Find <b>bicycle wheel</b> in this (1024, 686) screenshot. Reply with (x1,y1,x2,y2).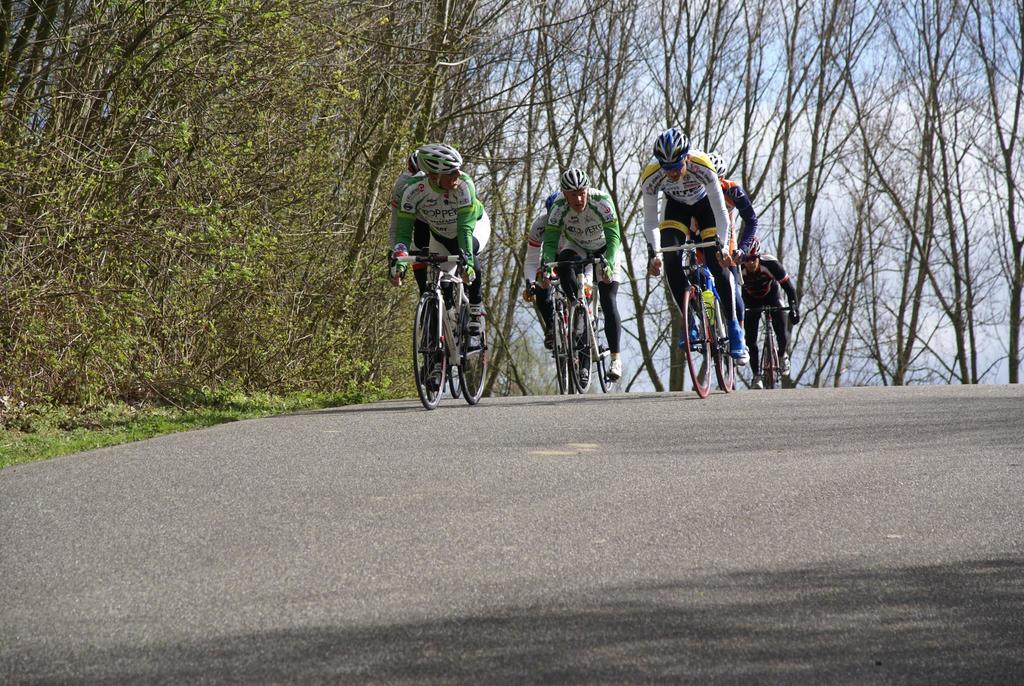
(709,297,737,389).
